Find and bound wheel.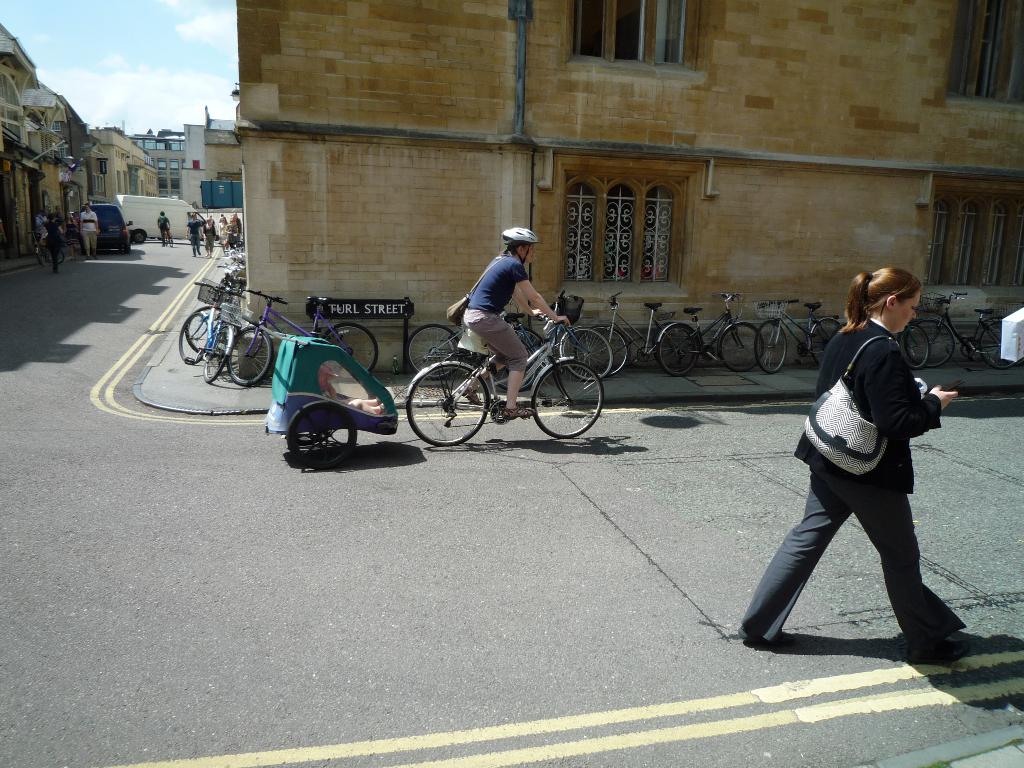
Bound: region(170, 303, 225, 365).
